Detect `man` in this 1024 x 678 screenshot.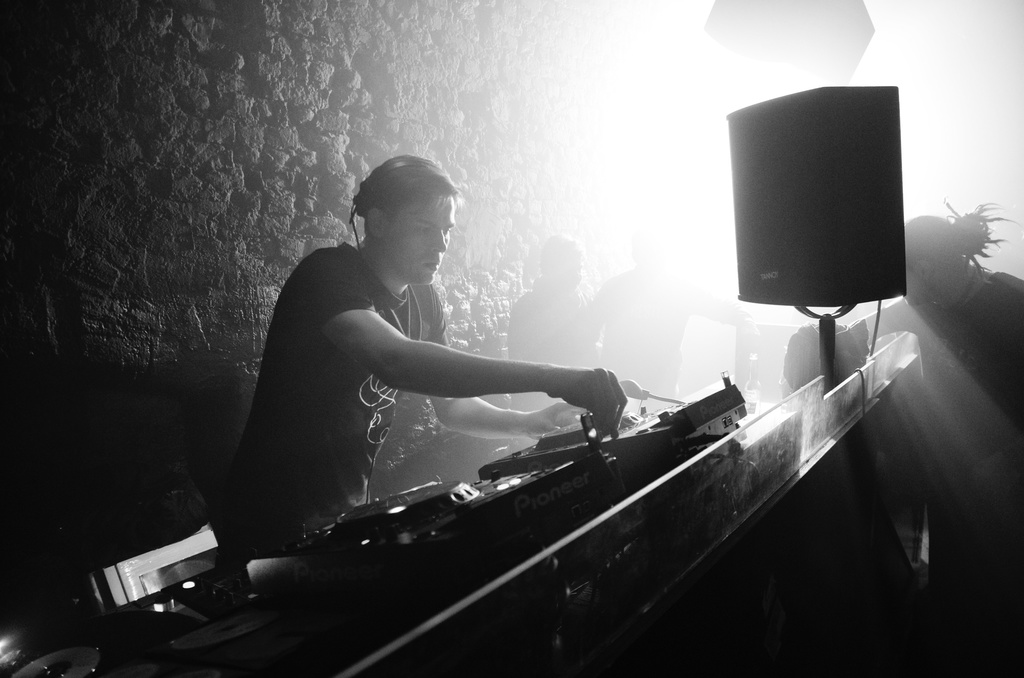
Detection: <box>211,149,651,551</box>.
